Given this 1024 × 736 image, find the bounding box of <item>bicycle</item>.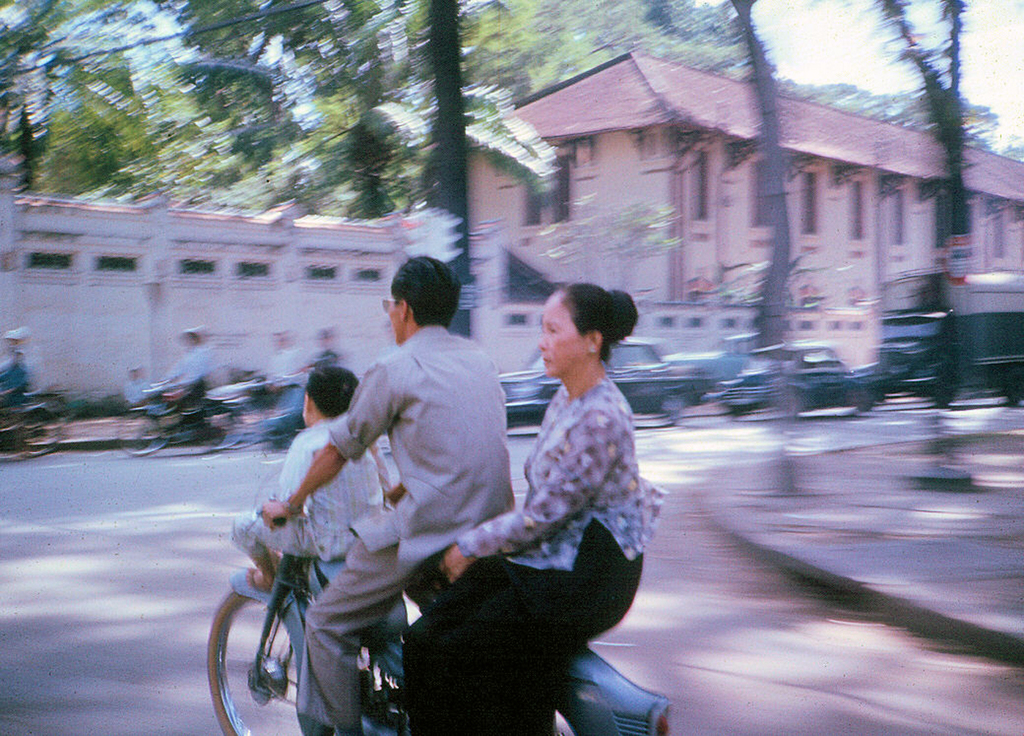
0,392,79,451.
